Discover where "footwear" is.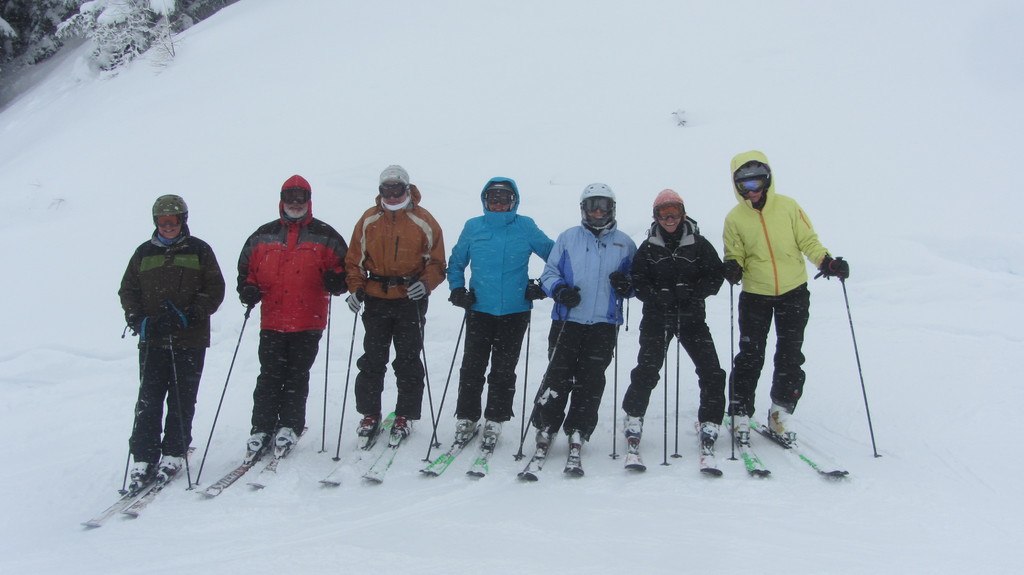
Discovered at x1=152 y1=455 x2=182 y2=479.
